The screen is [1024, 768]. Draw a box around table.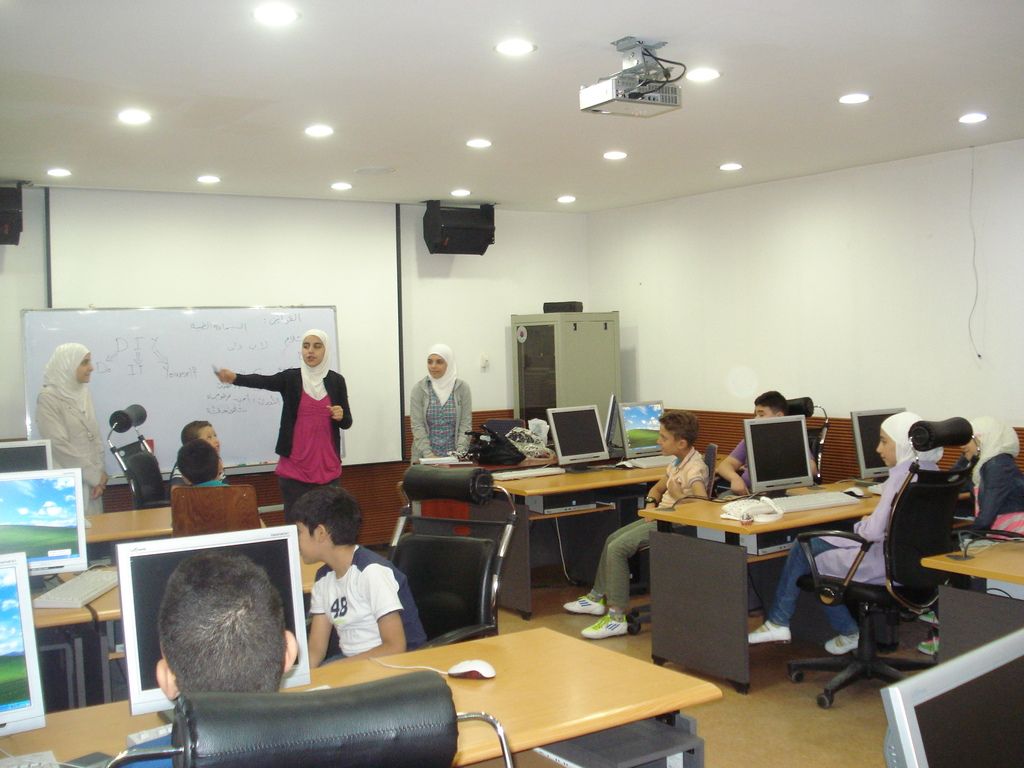
[x1=609, y1=472, x2=913, y2=681].
